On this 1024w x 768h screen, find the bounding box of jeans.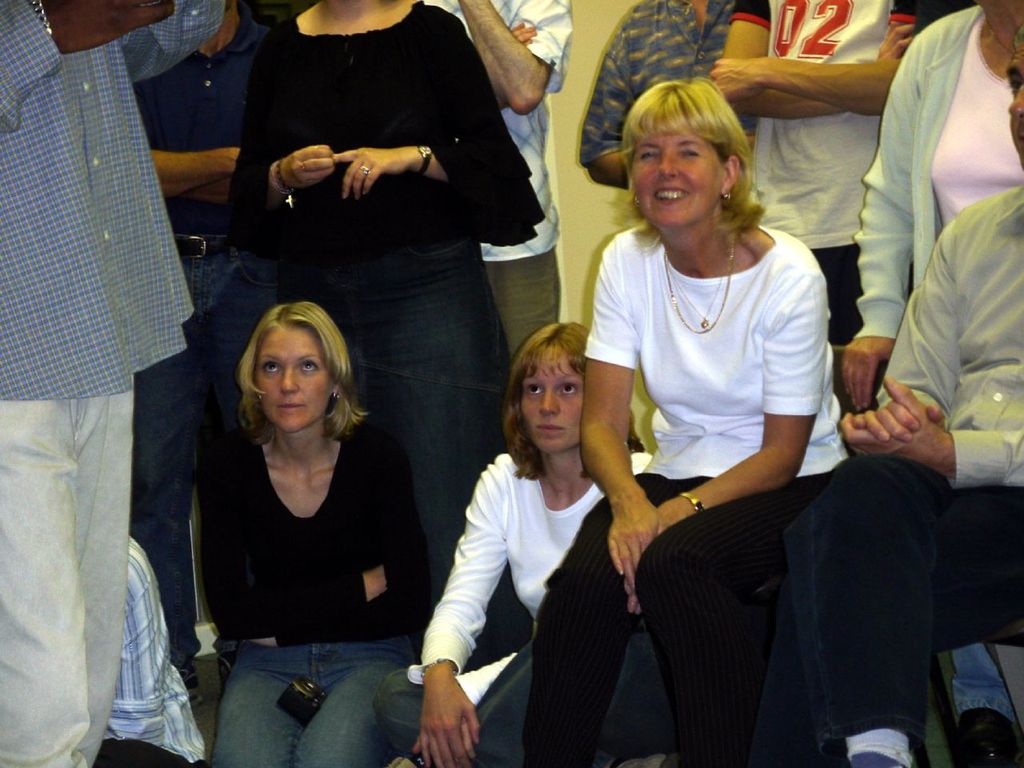
Bounding box: bbox=(746, 450, 1021, 766).
